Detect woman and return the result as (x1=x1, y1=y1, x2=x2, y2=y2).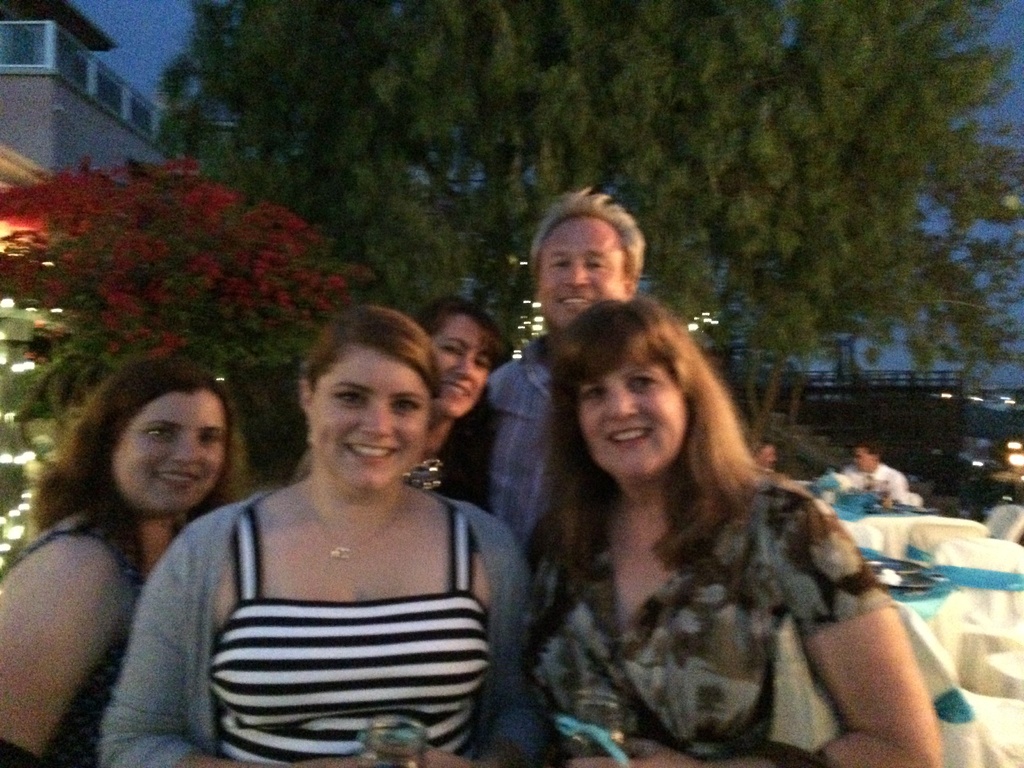
(x1=113, y1=302, x2=553, y2=767).
